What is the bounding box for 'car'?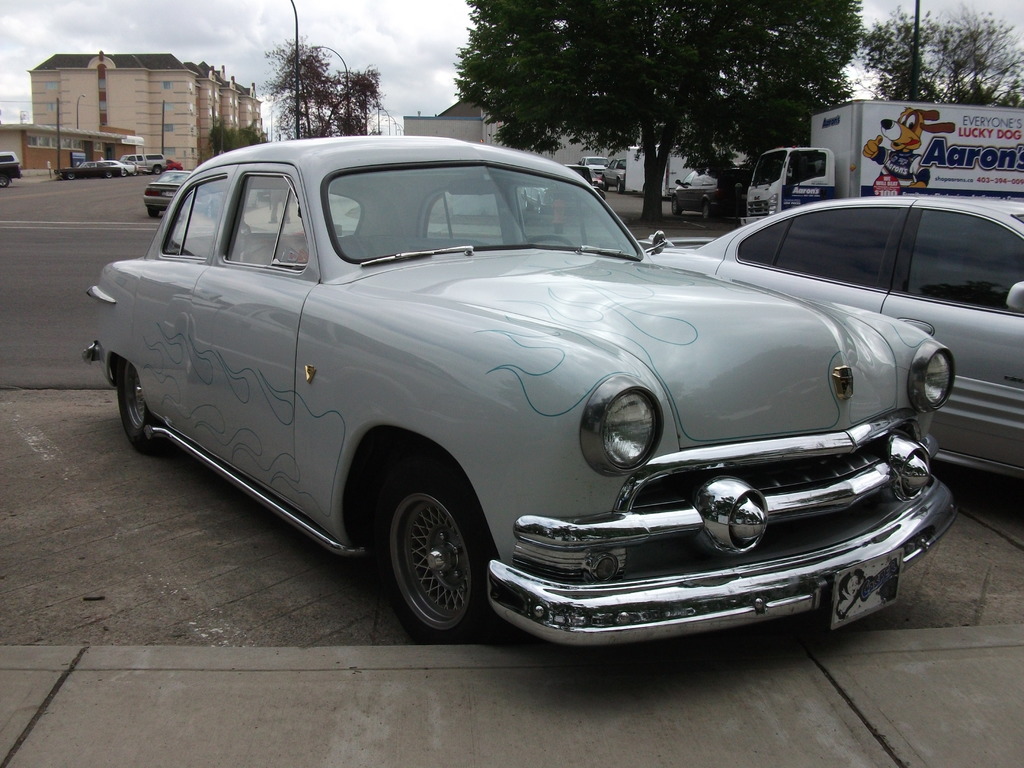
[left=602, top=157, right=630, bottom=192].
